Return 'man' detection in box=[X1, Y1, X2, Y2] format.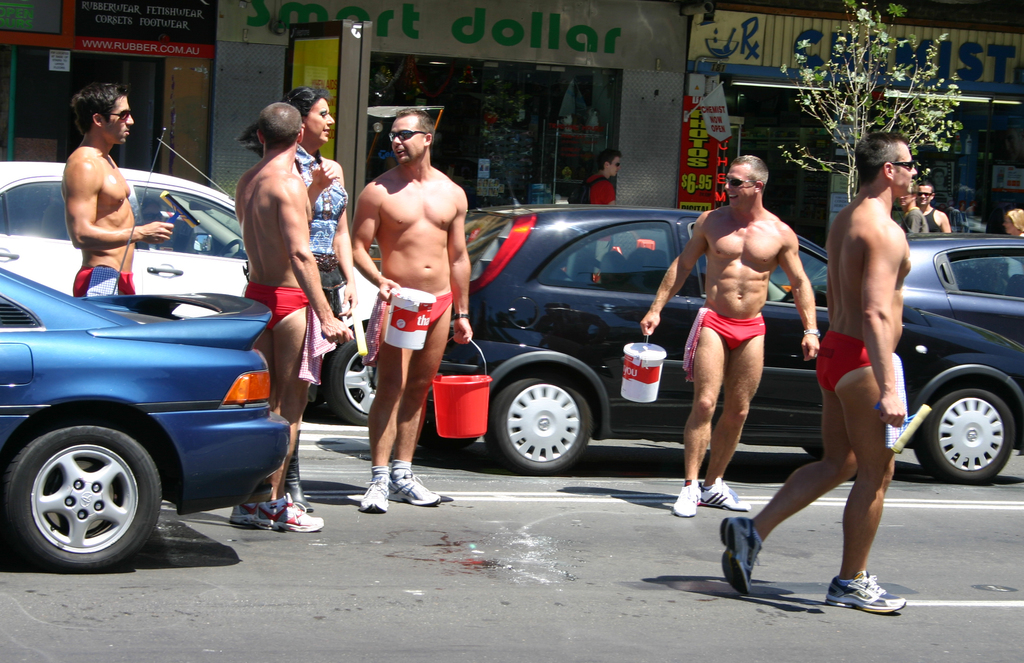
box=[334, 106, 484, 507].
